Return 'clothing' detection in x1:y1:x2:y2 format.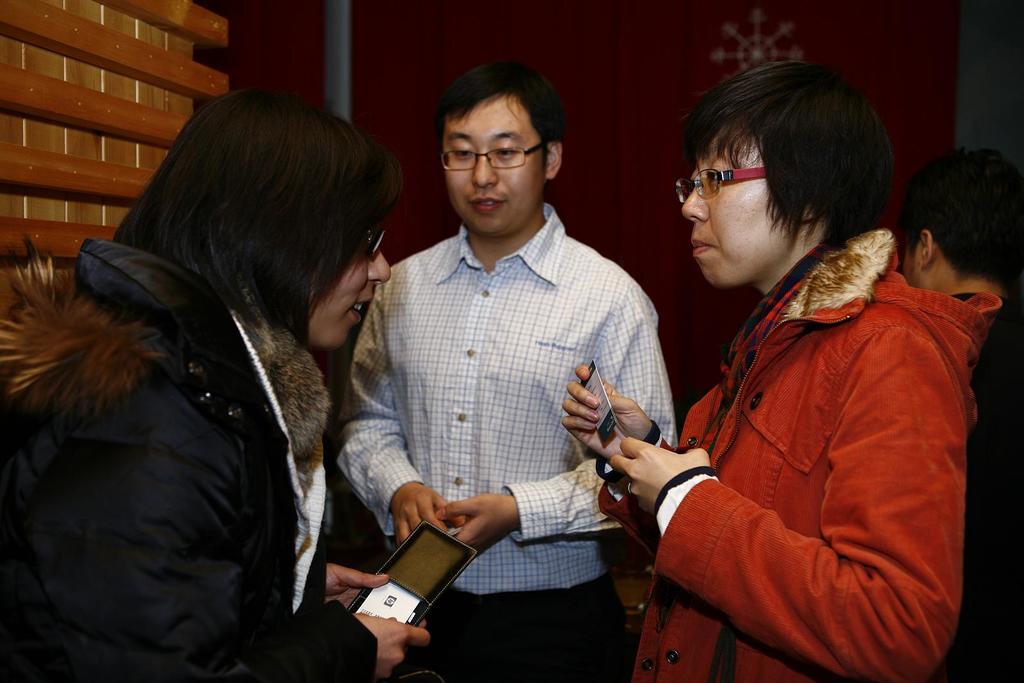
0:236:374:681.
